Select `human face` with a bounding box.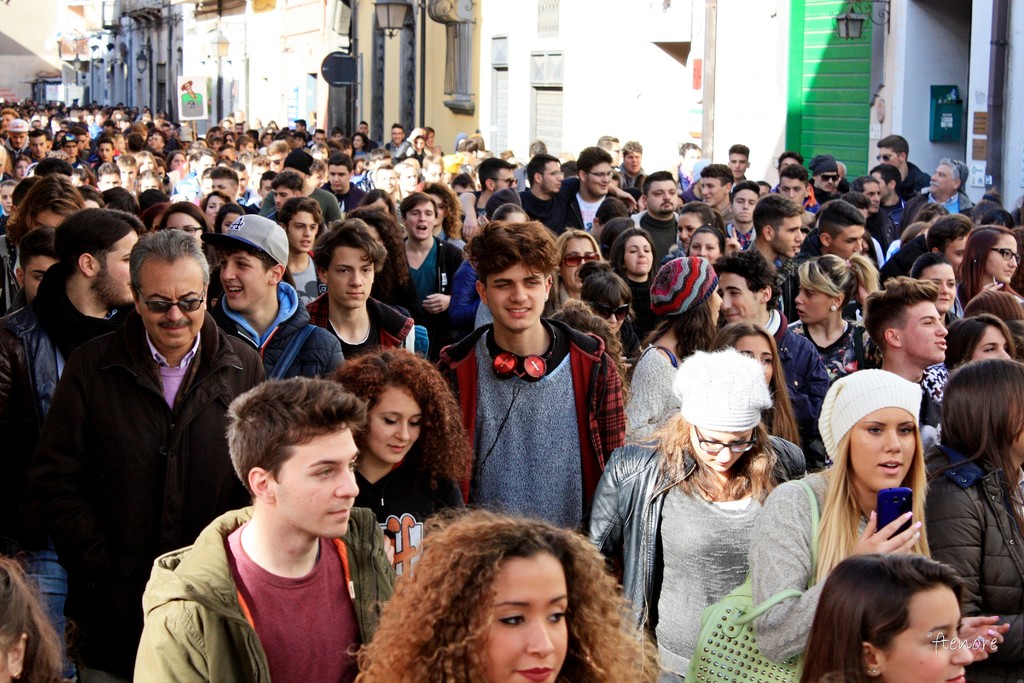
(x1=473, y1=550, x2=575, y2=682).
